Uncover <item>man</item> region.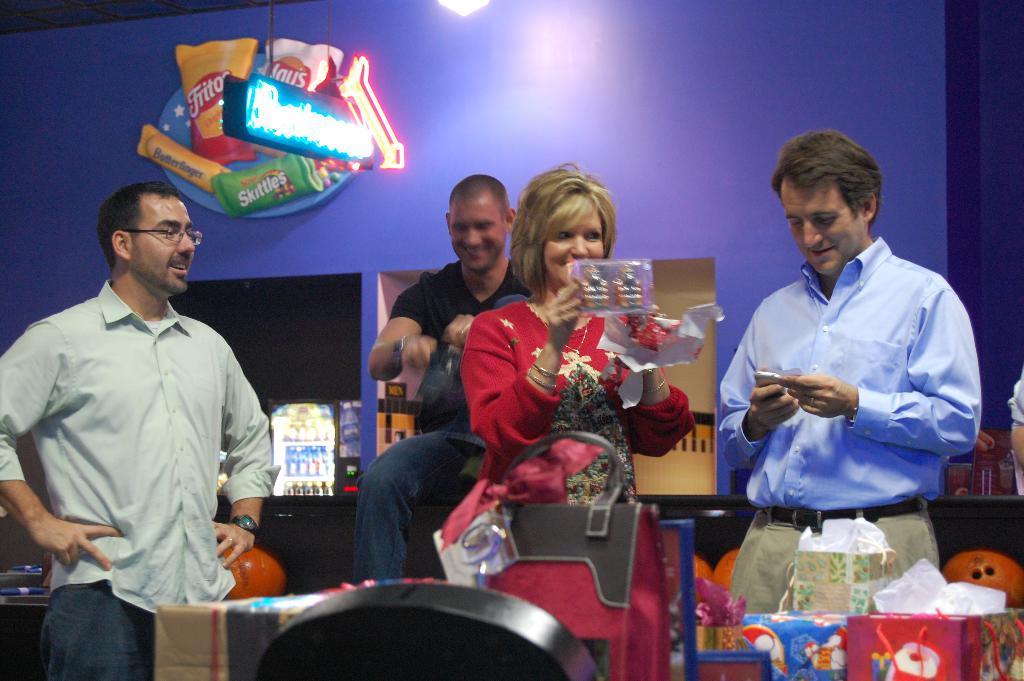
Uncovered: {"left": 712, "top": 126, "right": 984, "bottom": 649}.
